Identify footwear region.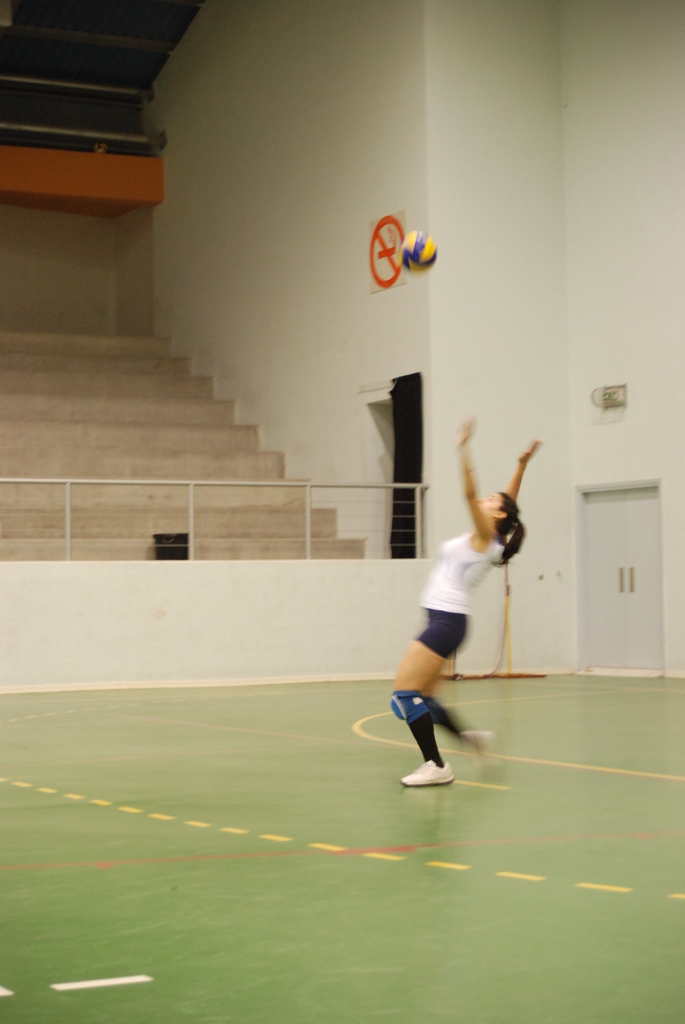
Region: pyautogui.locateOnScreen(399, 762, 457, 790).
